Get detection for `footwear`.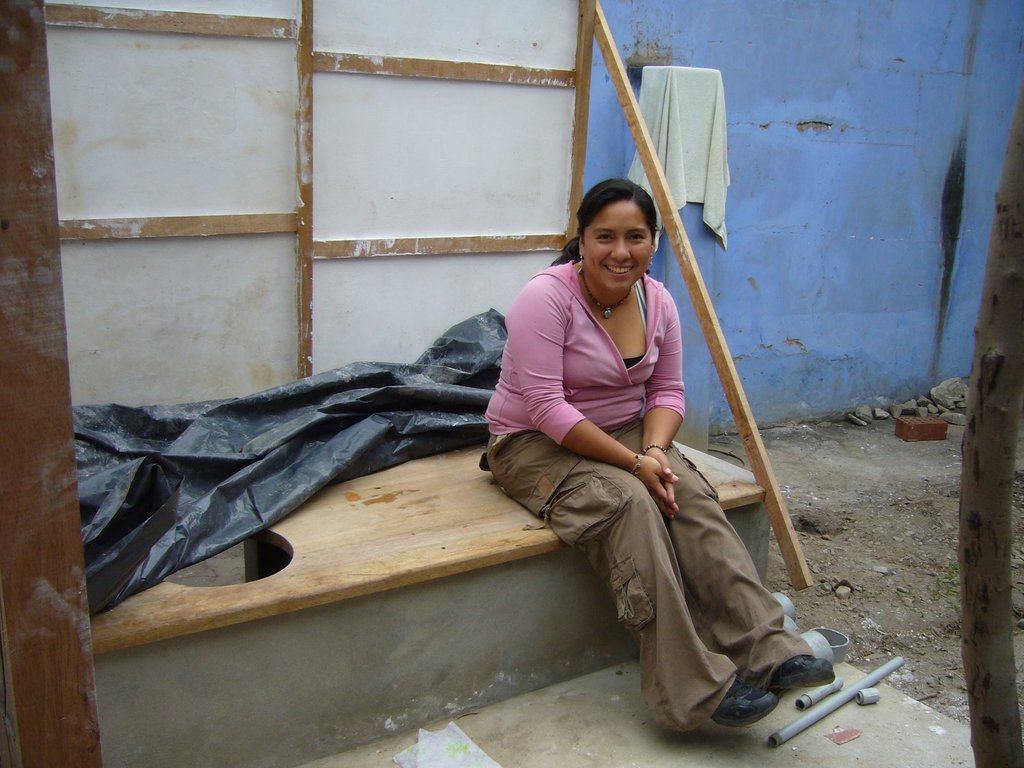
Detection: Rect(764, 653, 836, 689).
